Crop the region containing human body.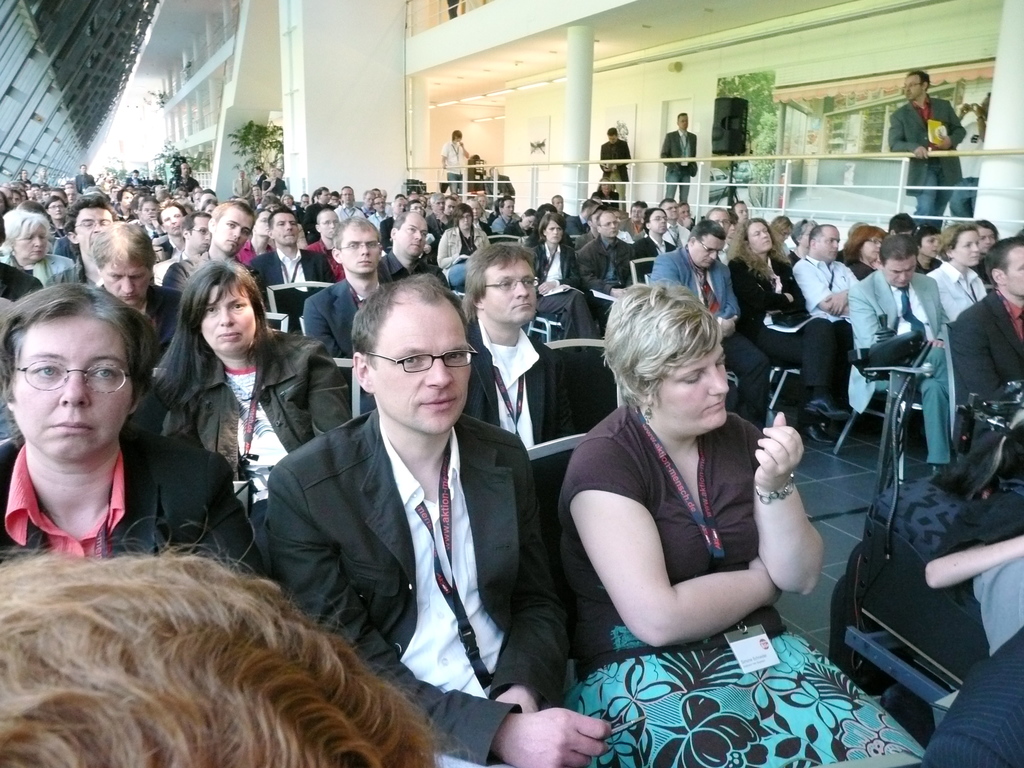
Crop region: [left=890, top=88, right=966, bottom=227].
